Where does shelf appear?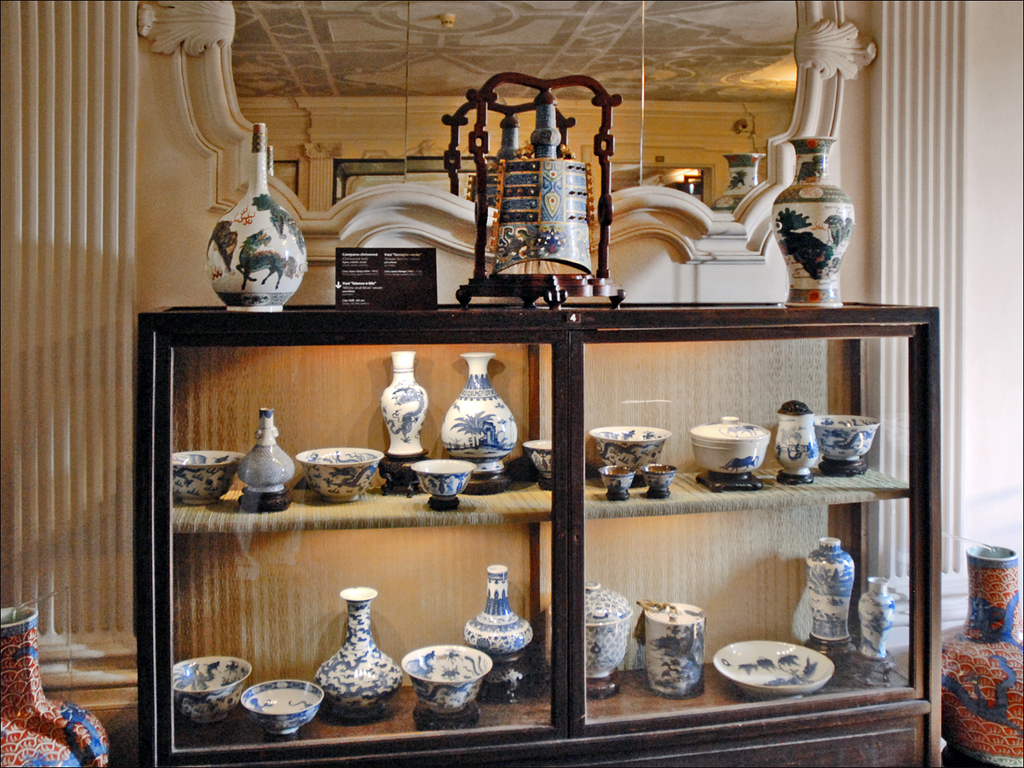
Appears at bbox(129, 288, 955, 764).
